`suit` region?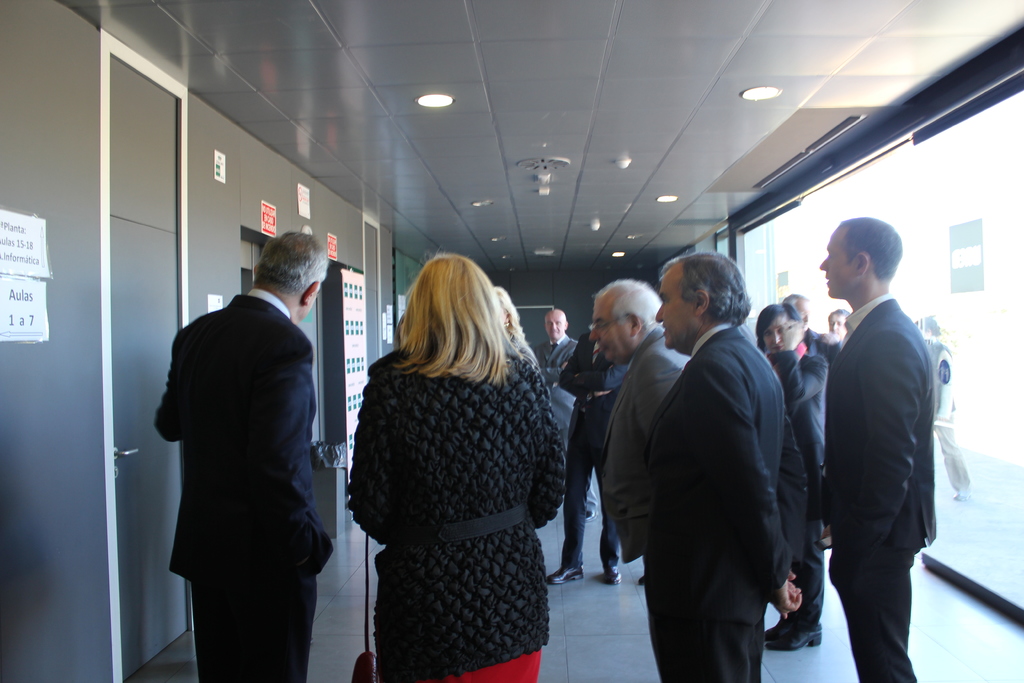
Rect(147, 288, 332, 682)
